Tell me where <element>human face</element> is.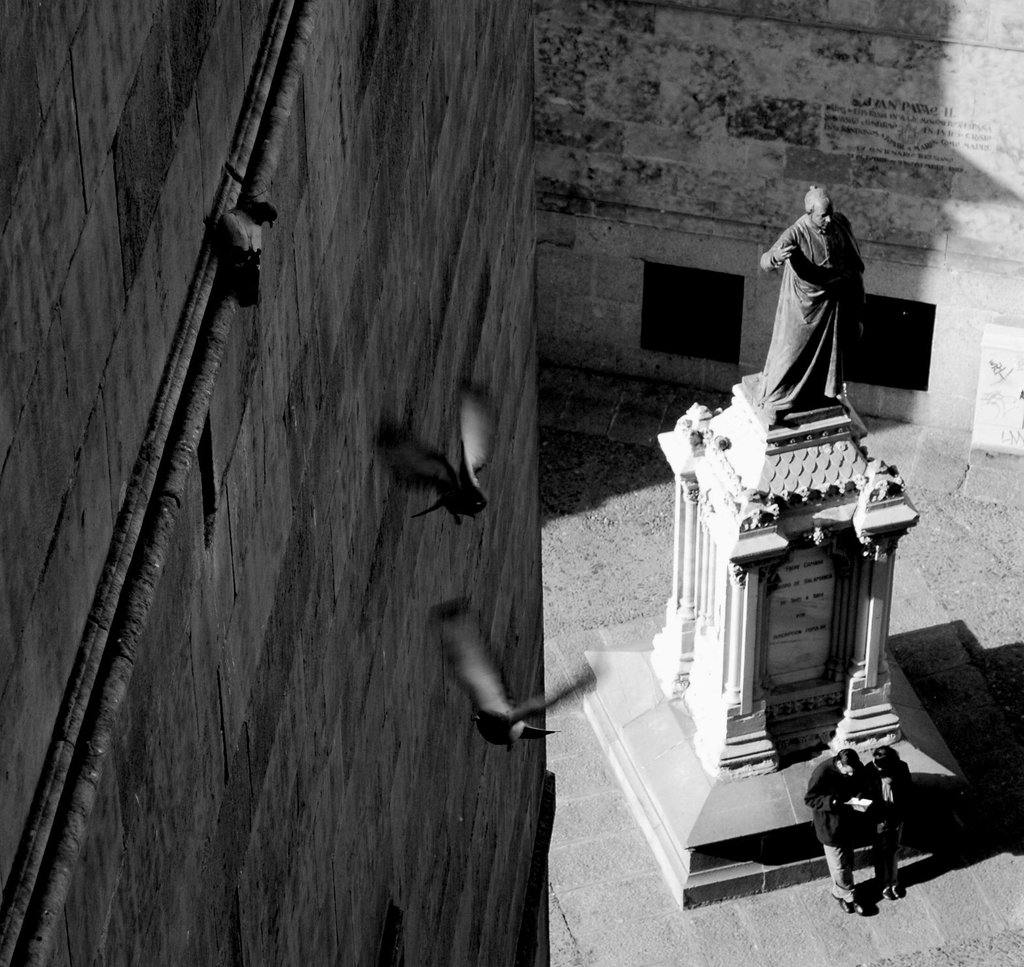
<element>human face</element> is at x1=813, y1=203, x2=832, y2=235.
